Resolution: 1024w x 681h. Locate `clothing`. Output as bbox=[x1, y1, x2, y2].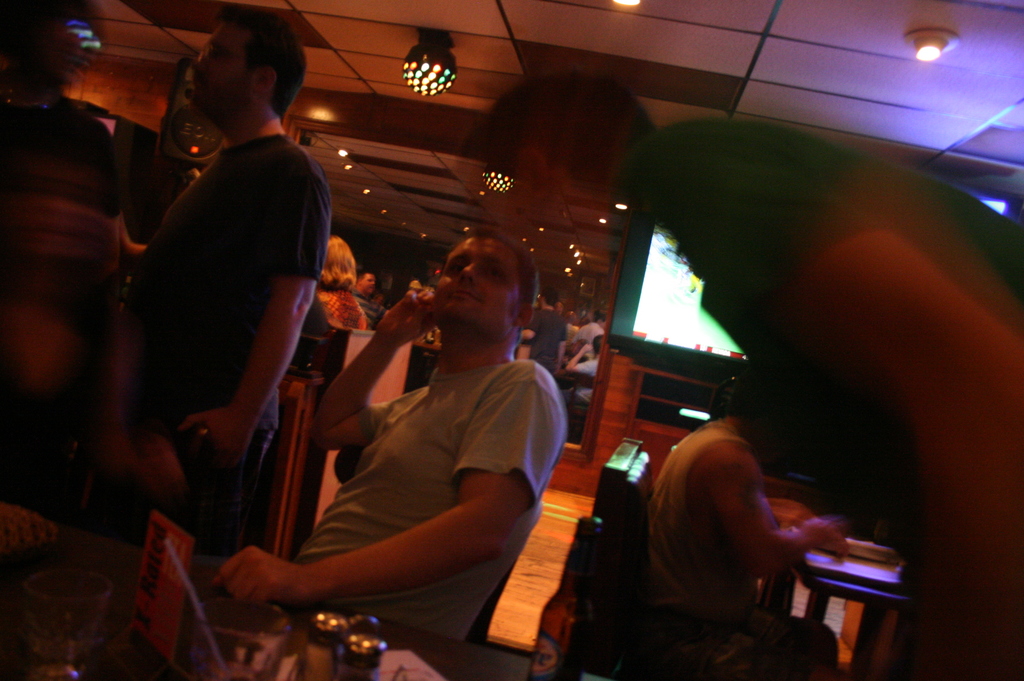
bbox=[127, 134, 330, 534].
